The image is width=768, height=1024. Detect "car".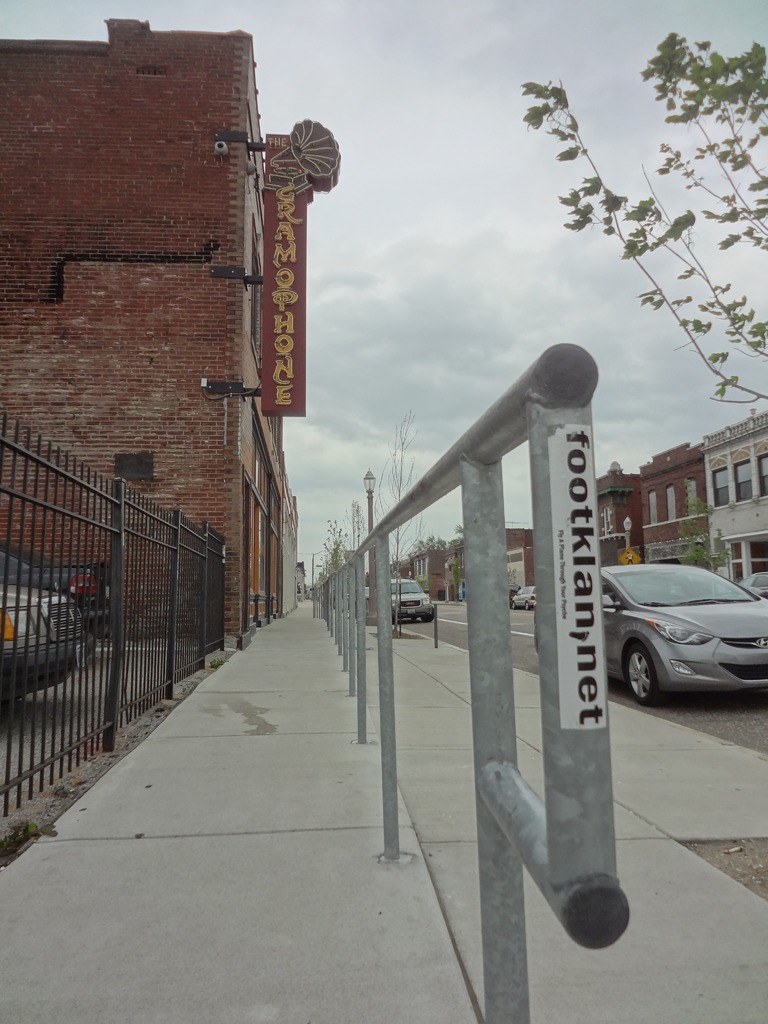
Detection: region(365, 587, 370, 604).
